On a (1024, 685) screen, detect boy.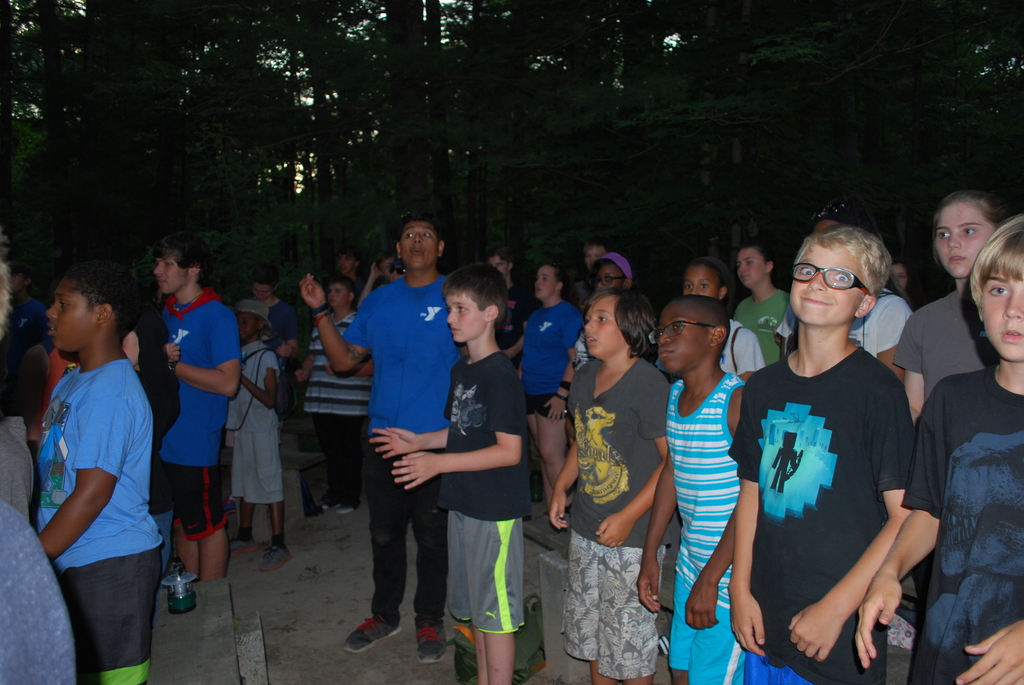
BBox(636, 297, 746, 684).
